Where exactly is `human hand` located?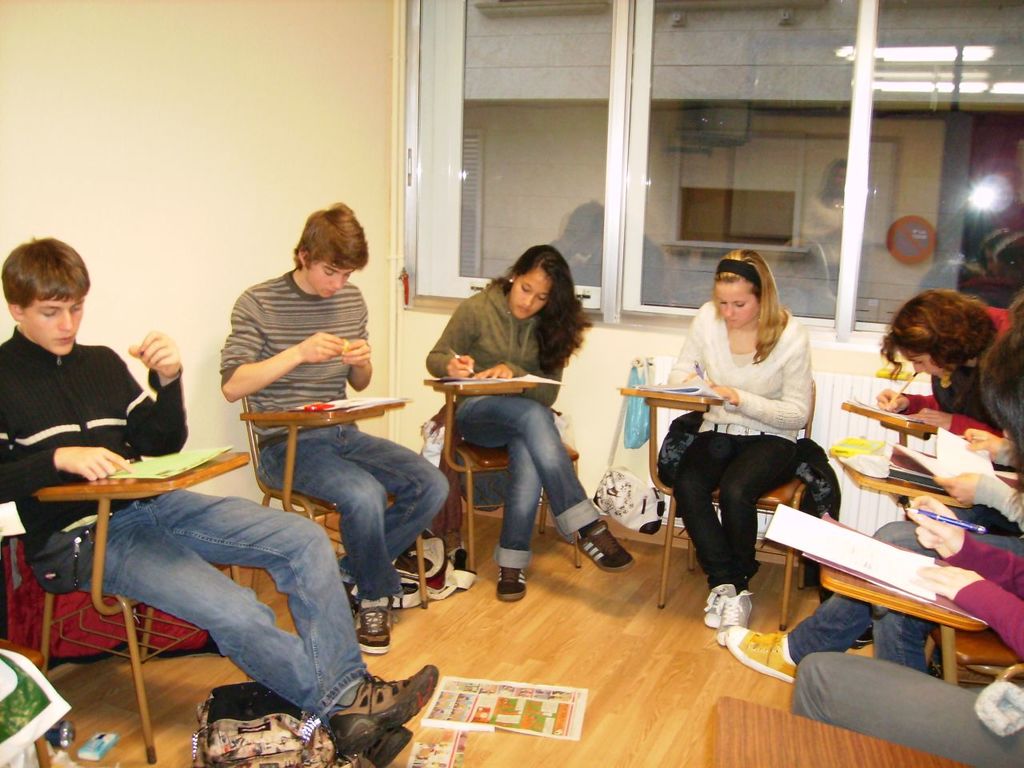
Its bounding box is bbox(905, 562, 983, 598).
